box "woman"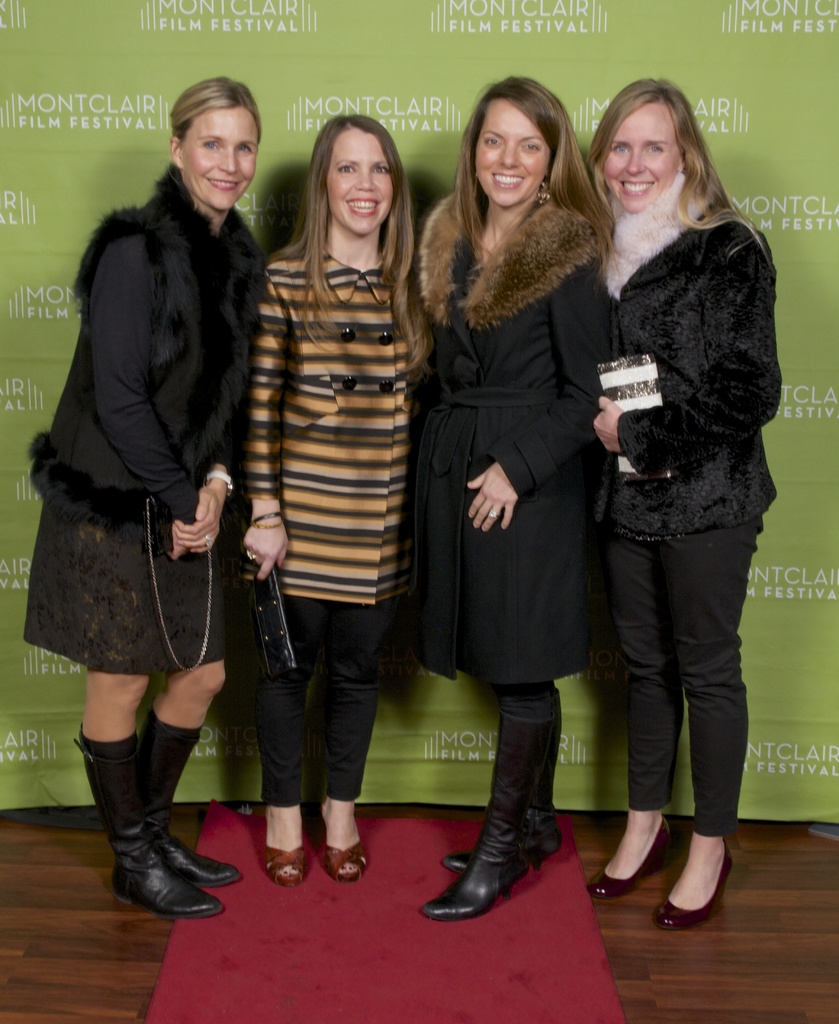
404, 71, 619, 922
